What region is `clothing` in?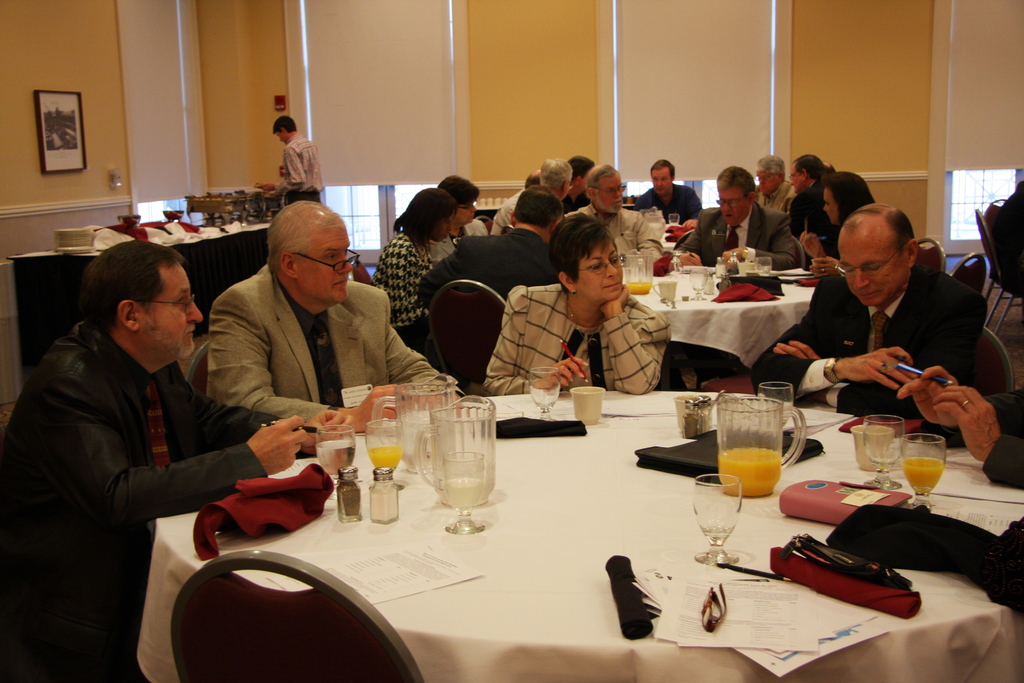
locate(628, 181, 702, 222).
